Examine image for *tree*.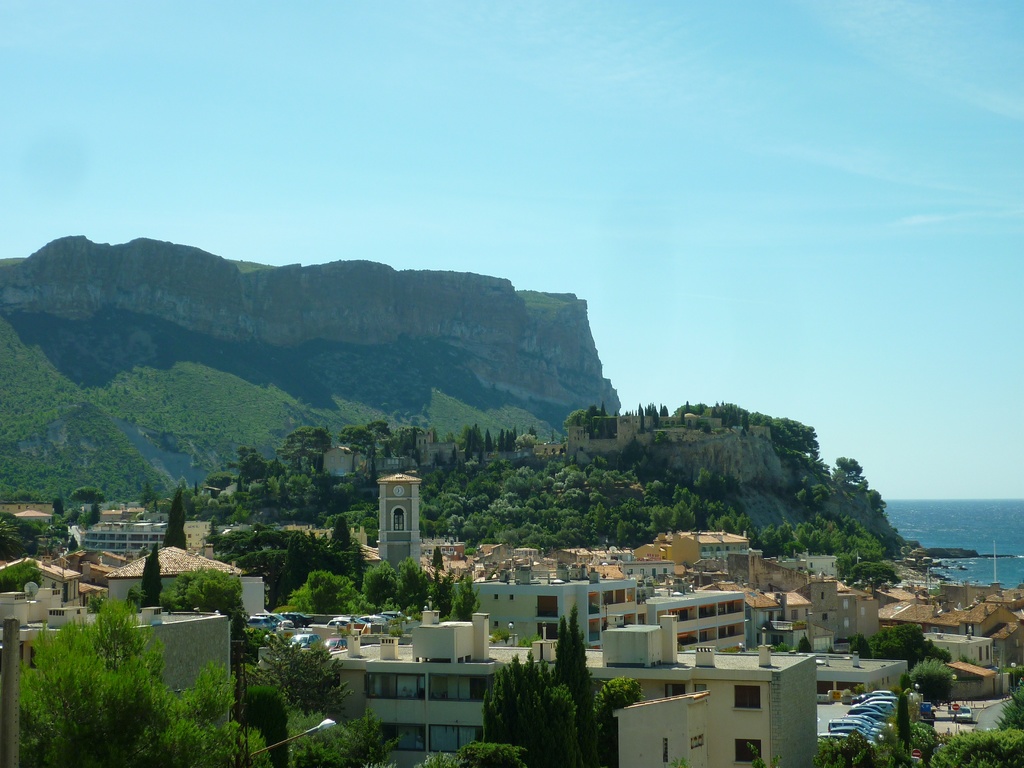
Examination result: 898/659/948/708.
